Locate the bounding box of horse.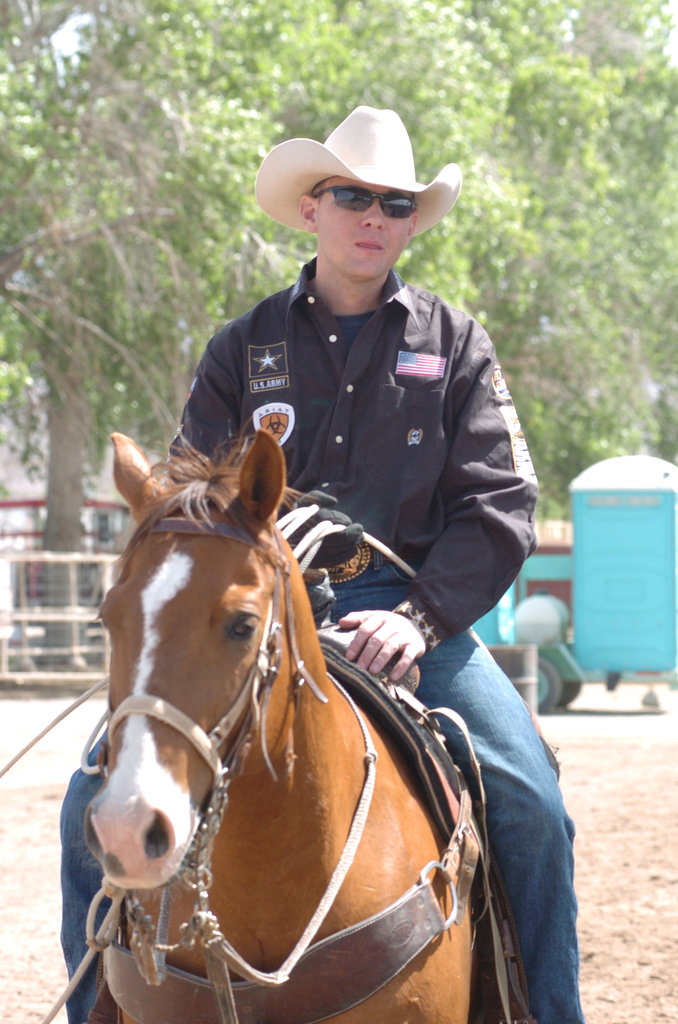
Bounding box: 83 430 475 1023.
